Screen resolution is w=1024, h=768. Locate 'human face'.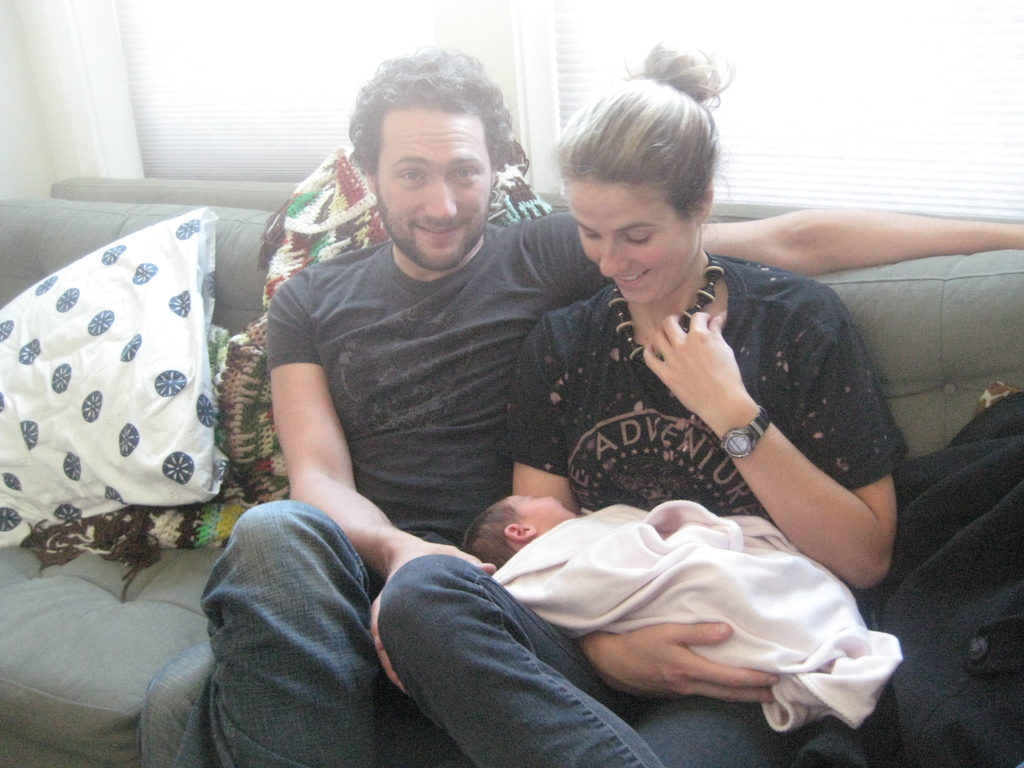
505,495,573,532.
